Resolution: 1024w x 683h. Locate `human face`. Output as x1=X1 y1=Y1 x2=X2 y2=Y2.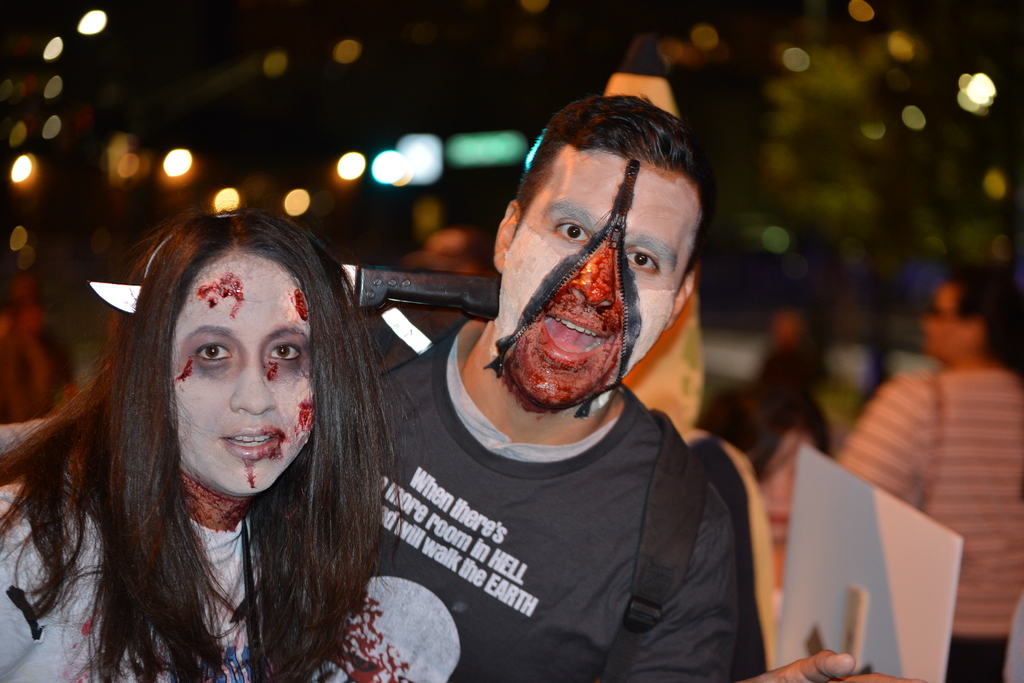
x1=499 y1=149 x2=699 y2=412.
